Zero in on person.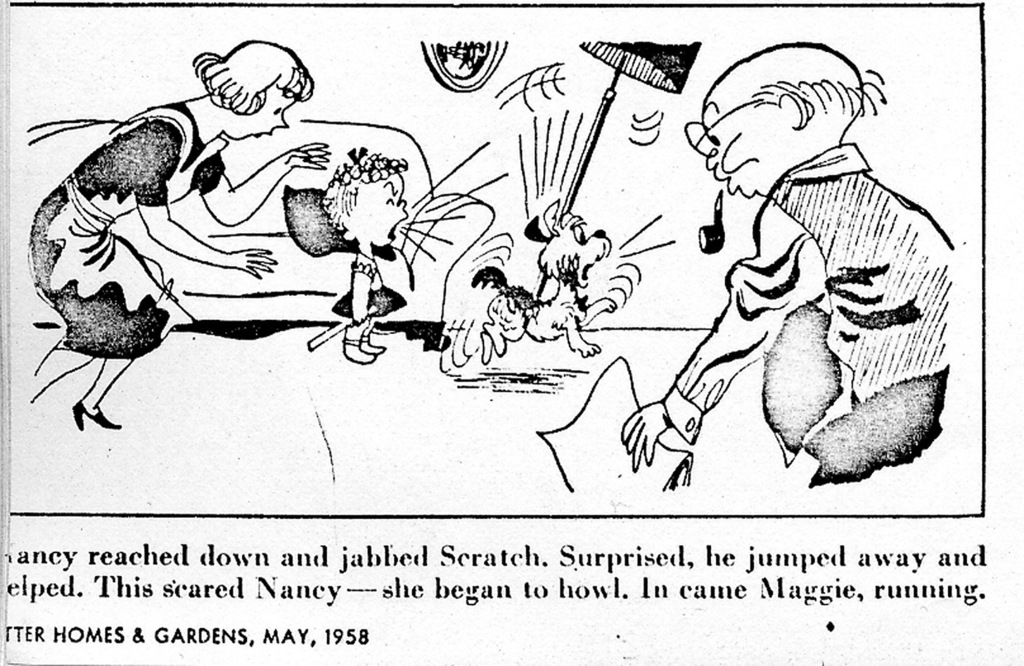
Zeroed in: {"x1": 309, "y1": 147, "x2": 414, "y2": 368}.
